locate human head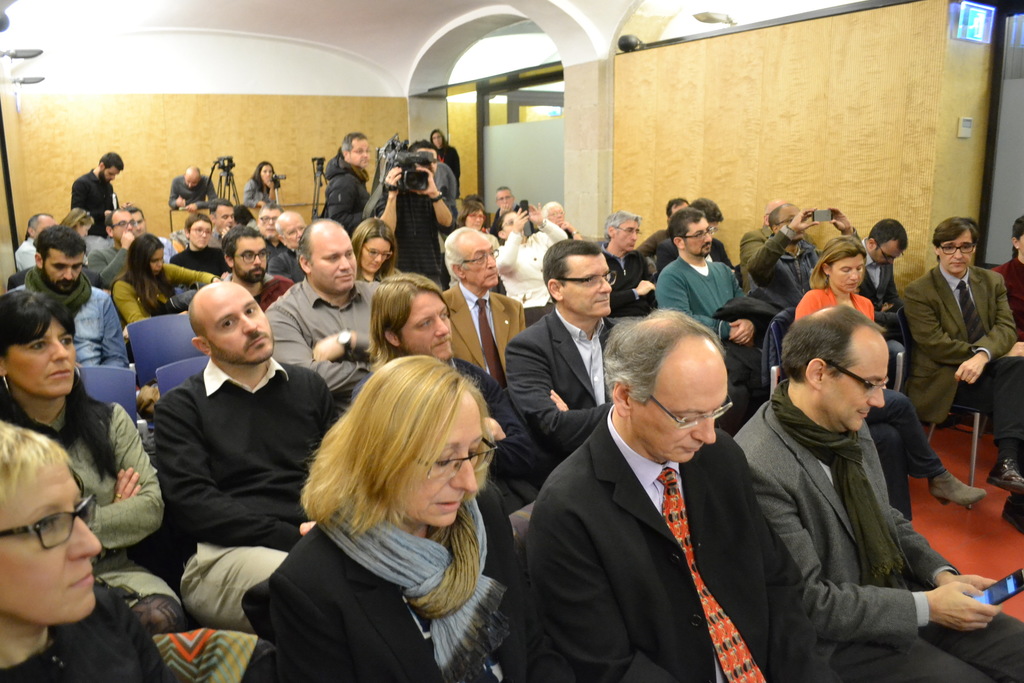
(left=762, top=193, right=784, bottom=215)
